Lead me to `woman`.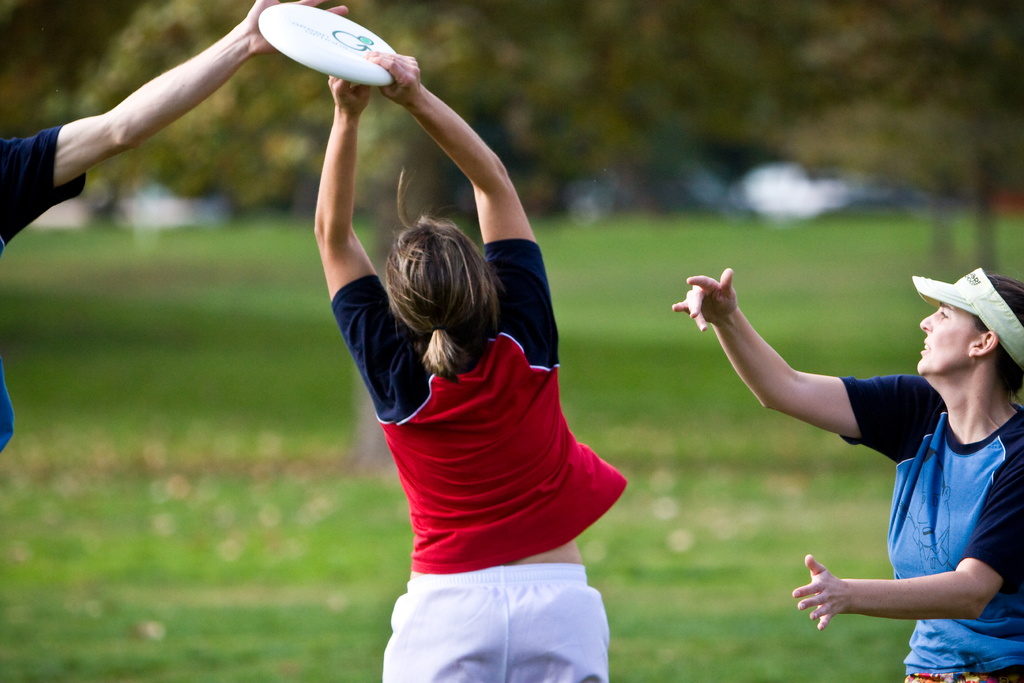
Lead to pyautogui.locateOnScreen(301, 103, 653, 680).
